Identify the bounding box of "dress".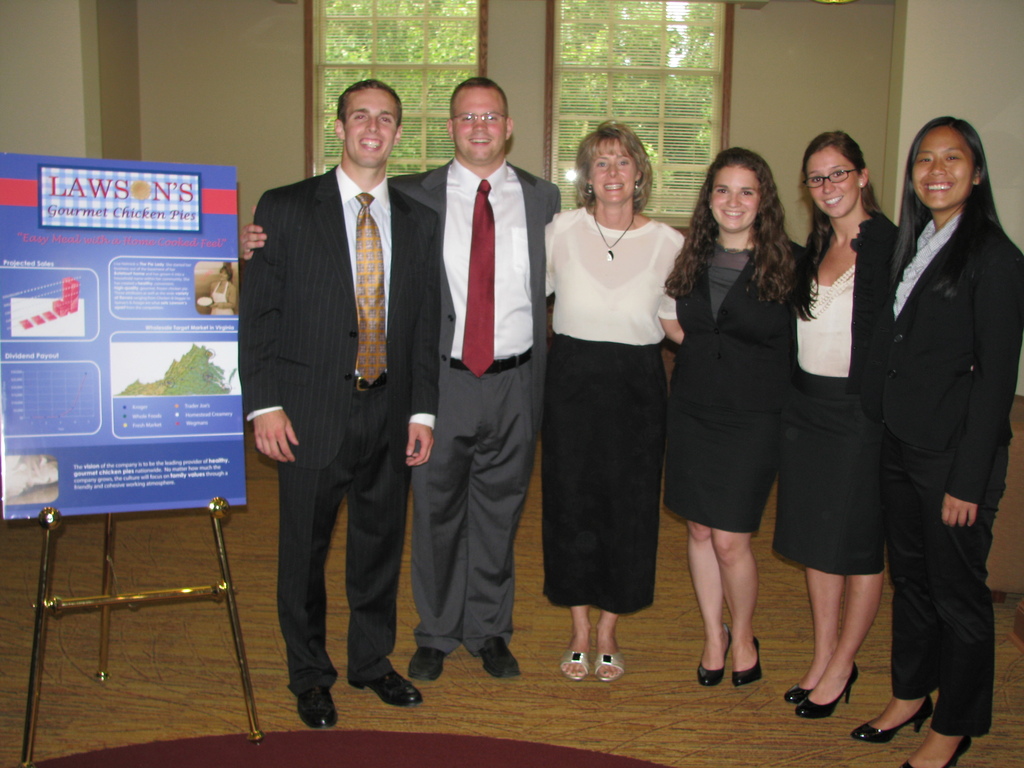
{"x1": 664, "y1": 246, "x2": 804, "y2": 535}.
